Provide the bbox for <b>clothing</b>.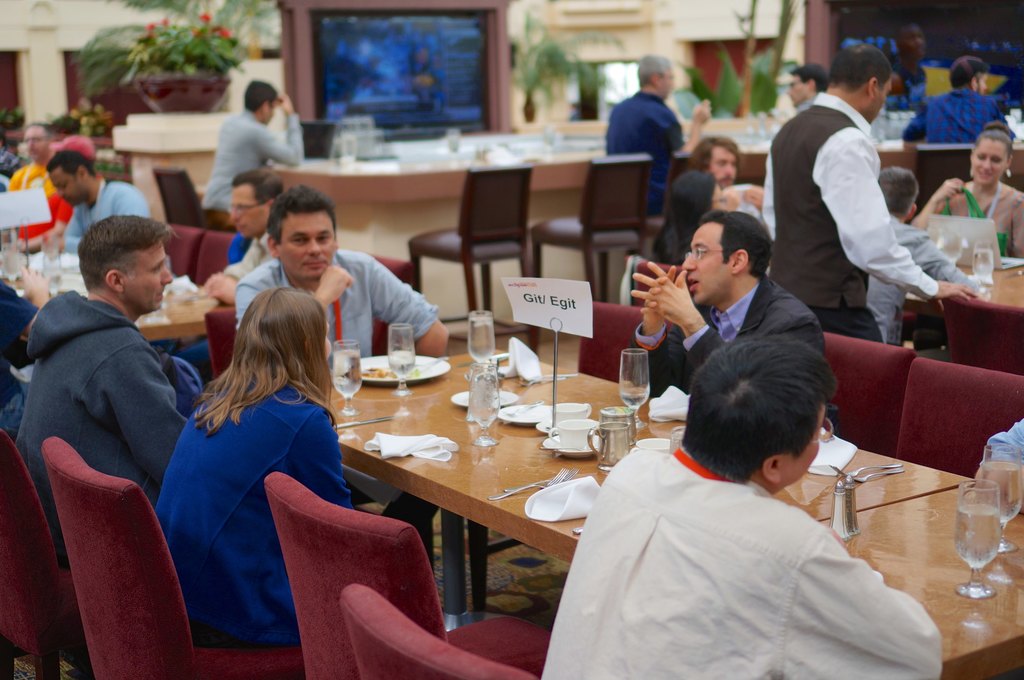
Rect(897, 81, 1007, 150).
